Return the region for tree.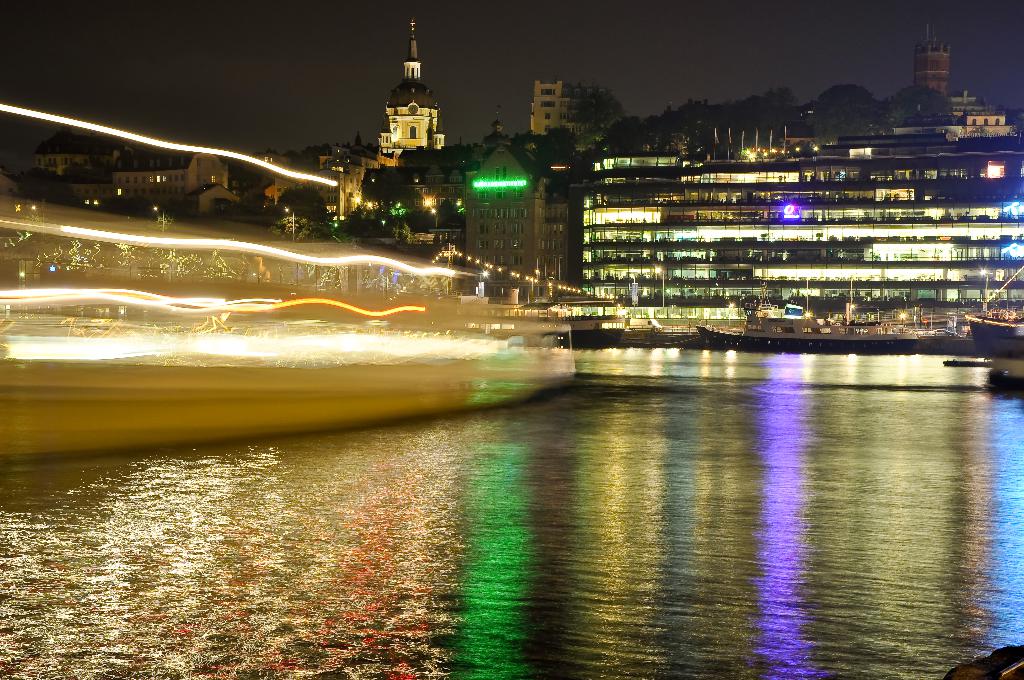
select_region(875, 85, 968, 125).
